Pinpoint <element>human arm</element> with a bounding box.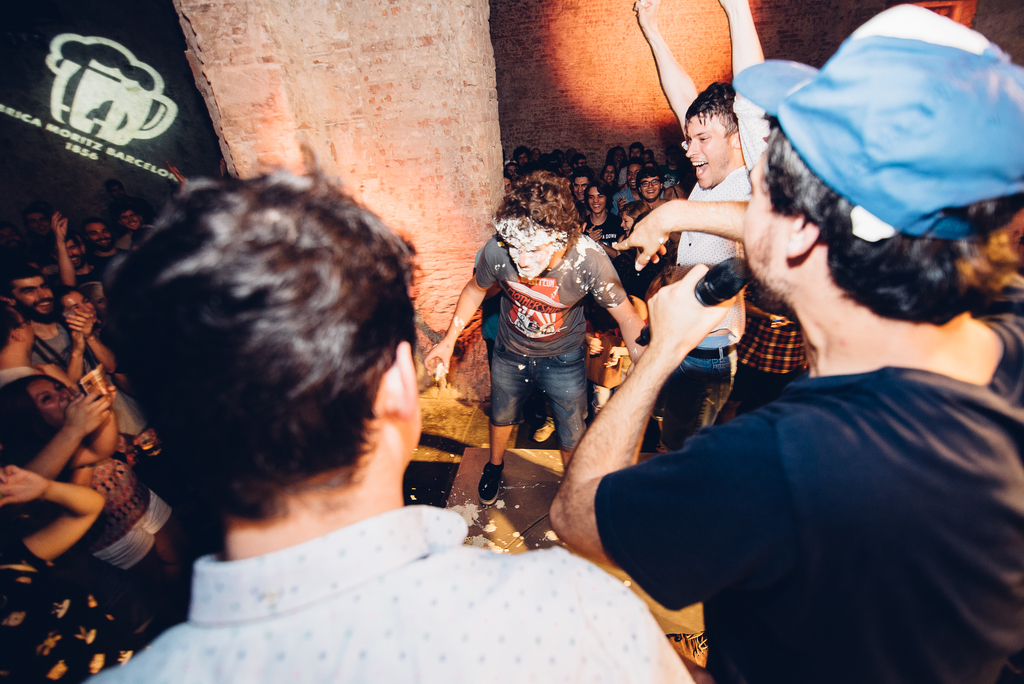
crop(24, 300, 90, 392).
